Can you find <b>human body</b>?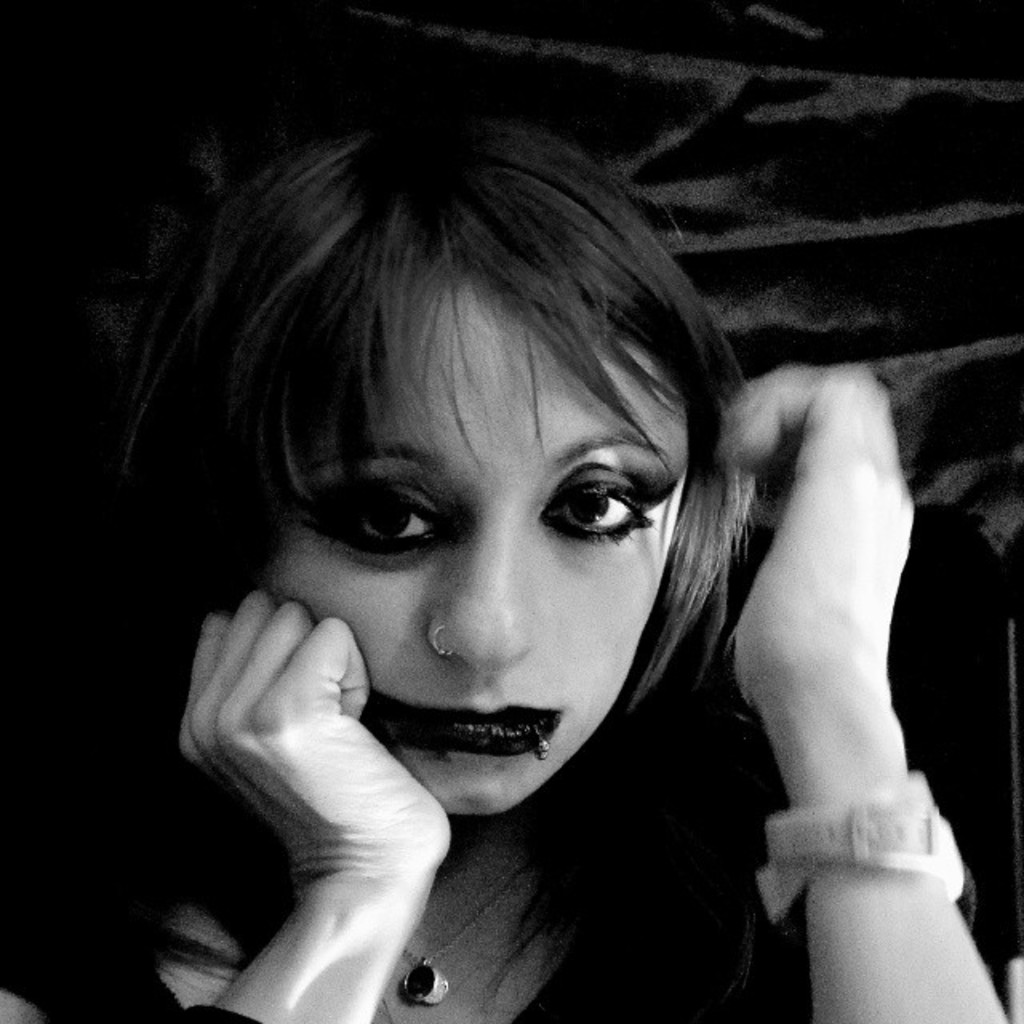
Yes, bounding box: {"left": 2, "top": 110, "right": 1010, "bottom": 1018}.
